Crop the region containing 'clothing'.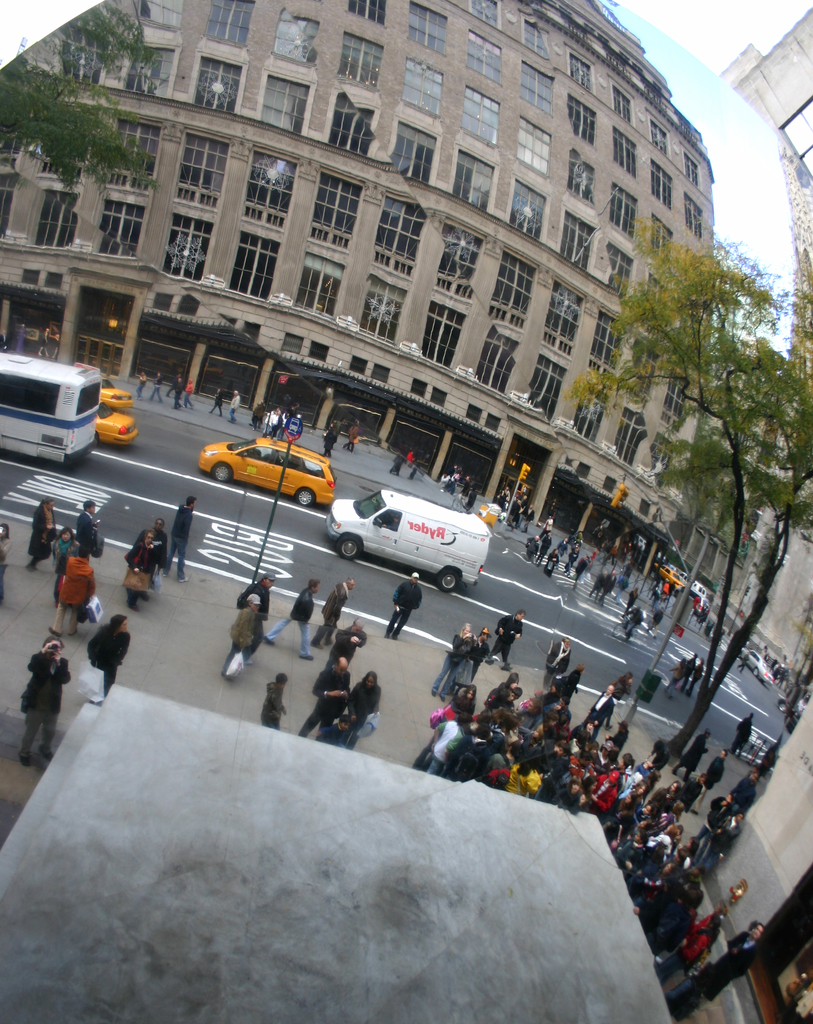
Crop region: 151, 380, 160, 408.
